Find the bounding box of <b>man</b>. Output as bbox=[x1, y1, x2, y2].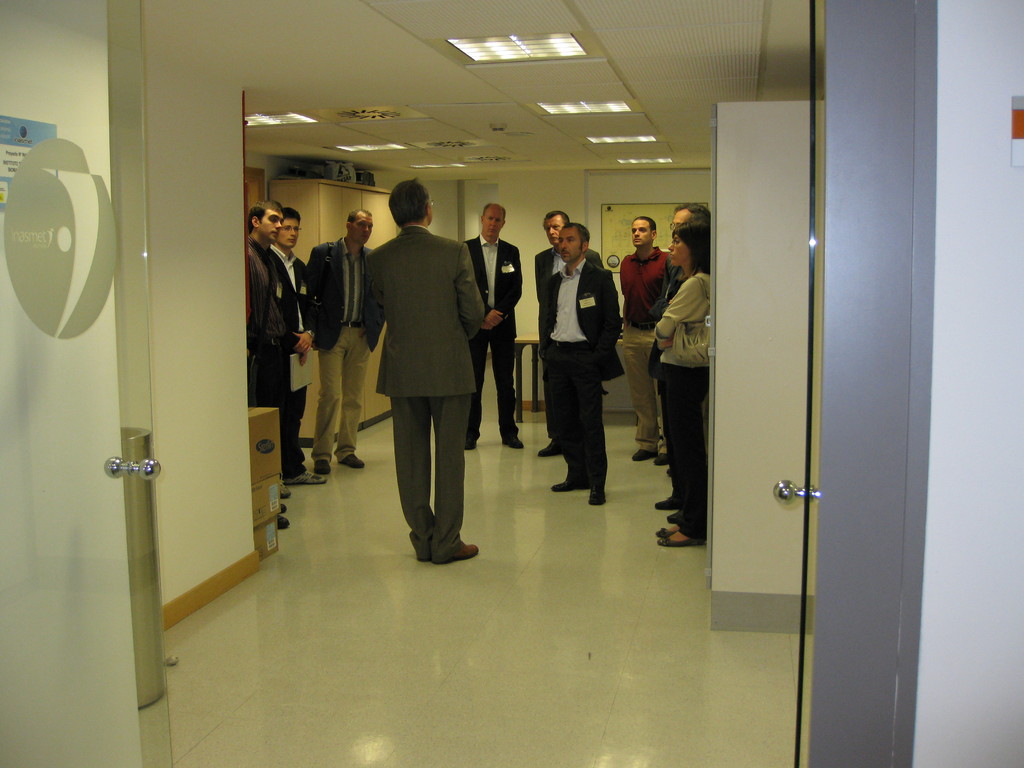
bbox=[539, 222, 614, 499].
